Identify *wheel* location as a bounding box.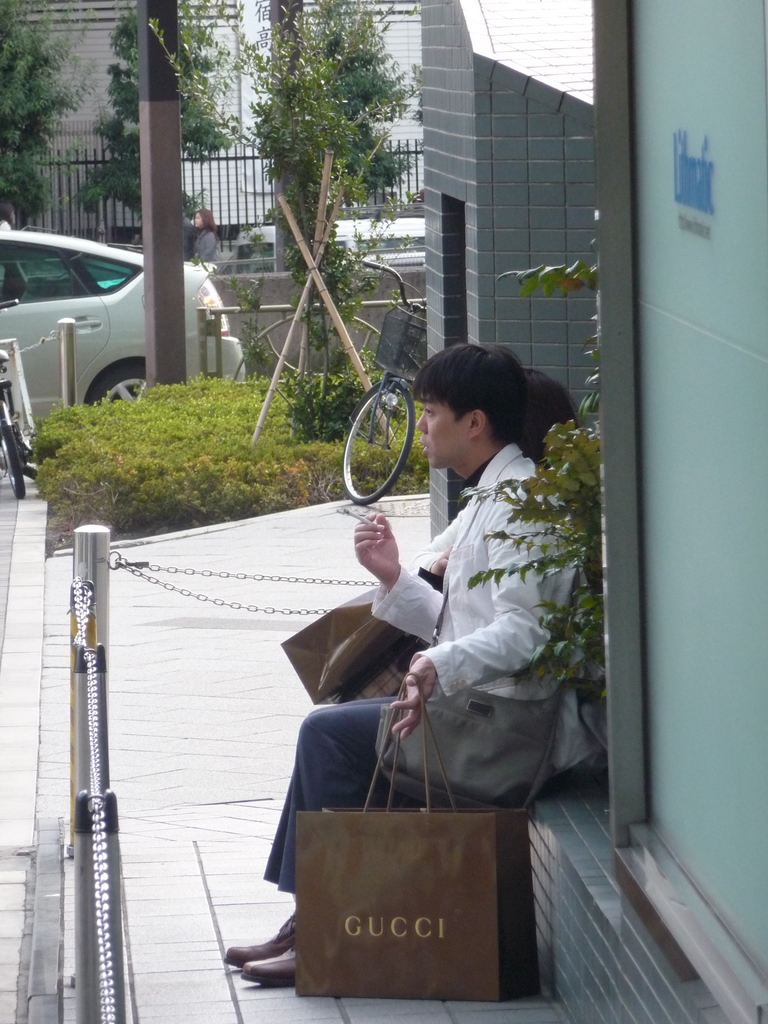
BBox(330, 381, 431, 500).
